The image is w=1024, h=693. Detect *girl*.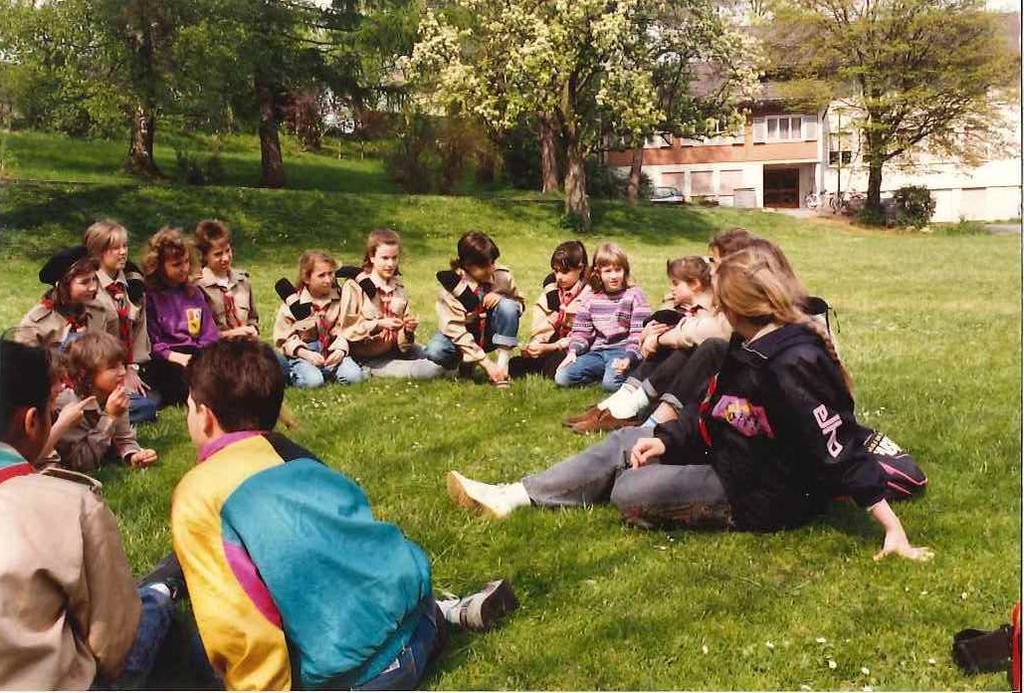
Detection: [left=423, top=231, right=526, bottom=387].
